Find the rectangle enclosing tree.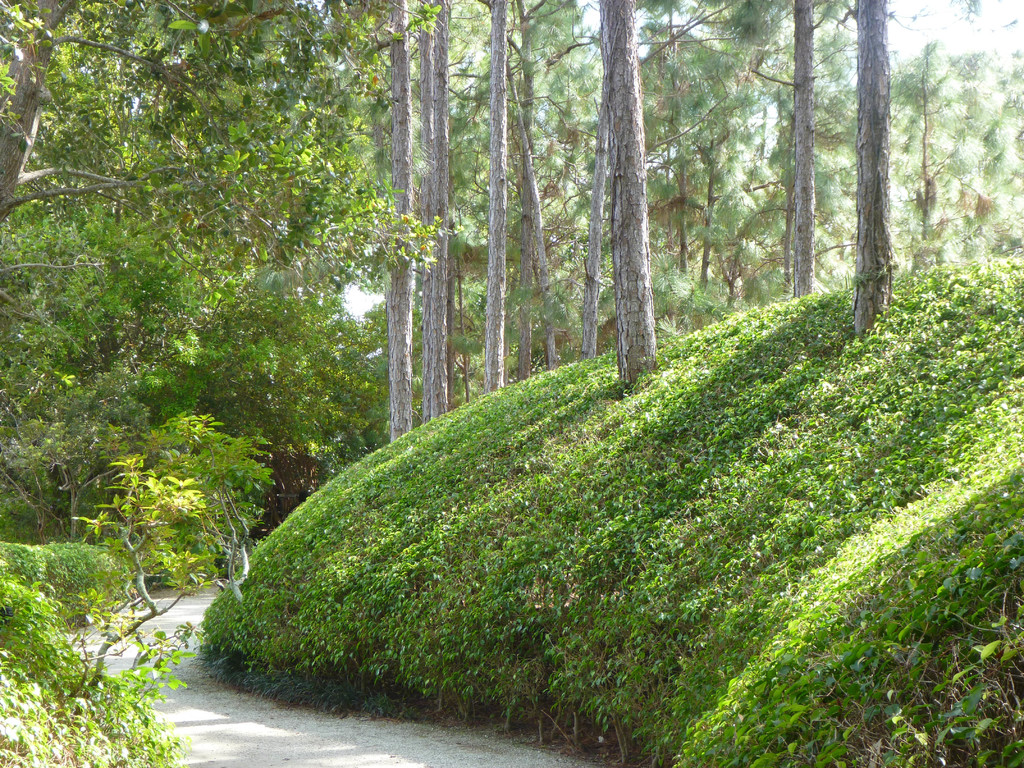
<region>488, 0, 572, 383</region>.
